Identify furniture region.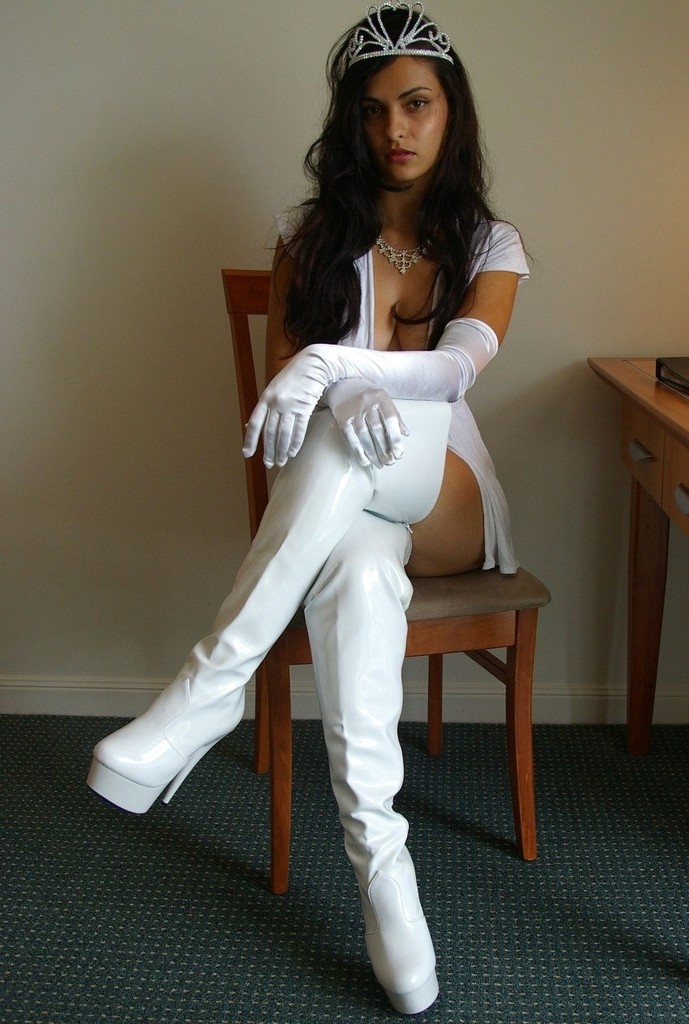
Region: bbox=(220, 263, 549, 892).
